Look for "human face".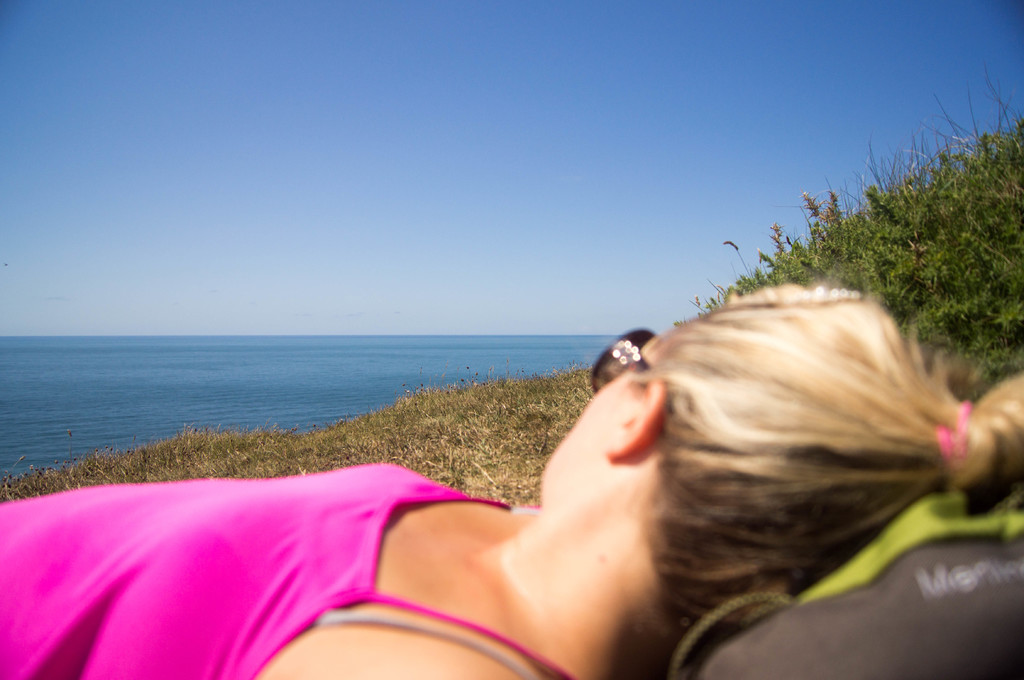
Found: {"x1": 539, "y1": 368, "x2": 636, "y2": 506}.
